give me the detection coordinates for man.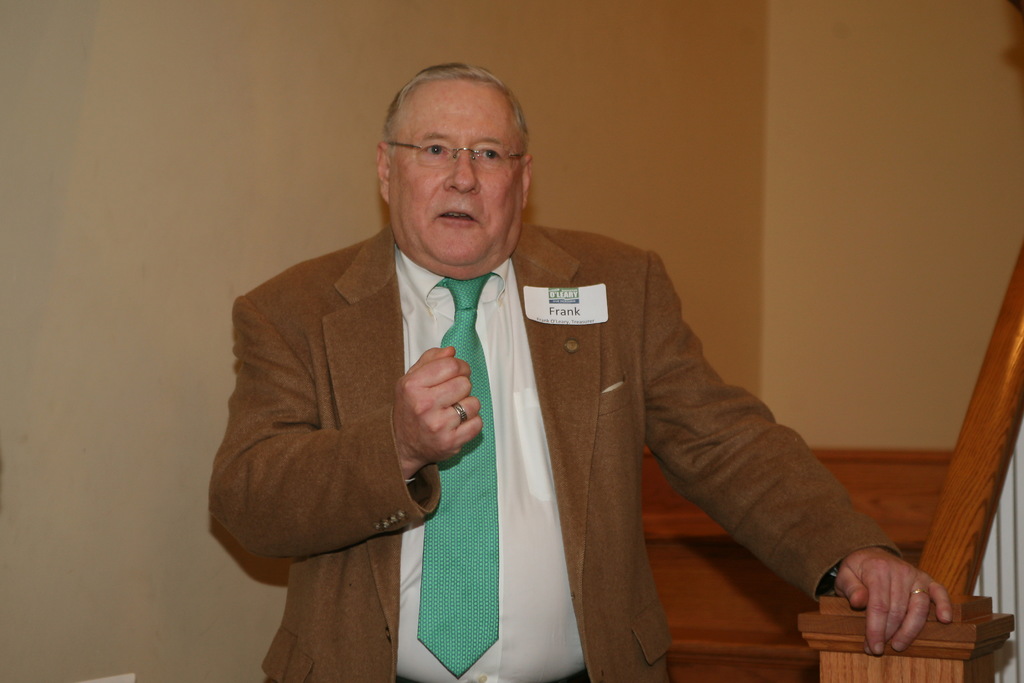
box(201, 60, 957, 682).
